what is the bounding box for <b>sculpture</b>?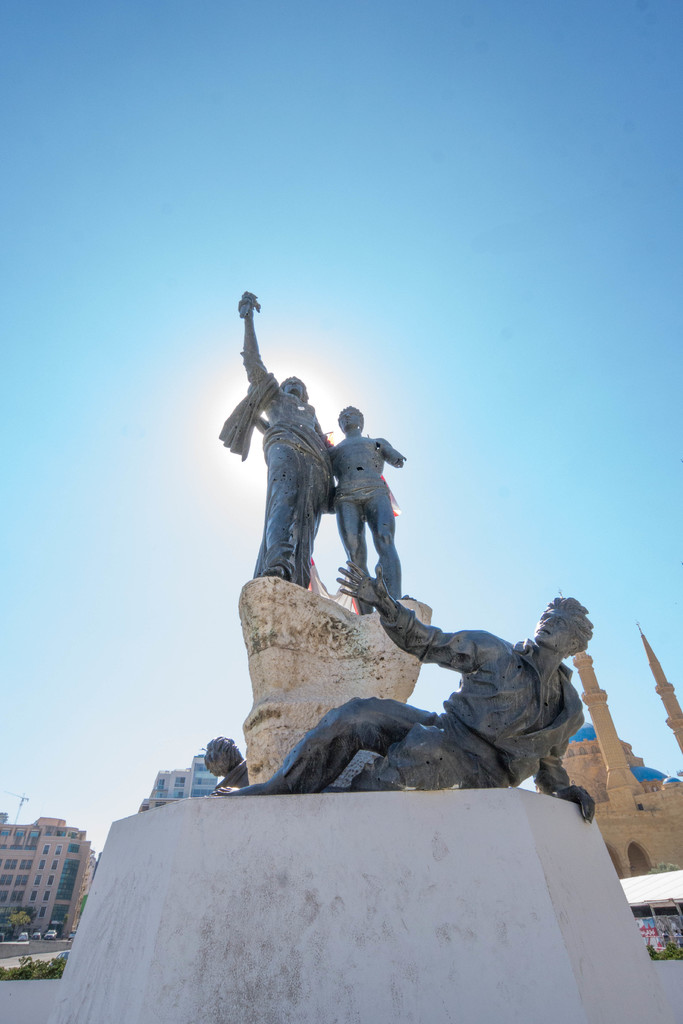
Rect(210, 729, 254, 790).
